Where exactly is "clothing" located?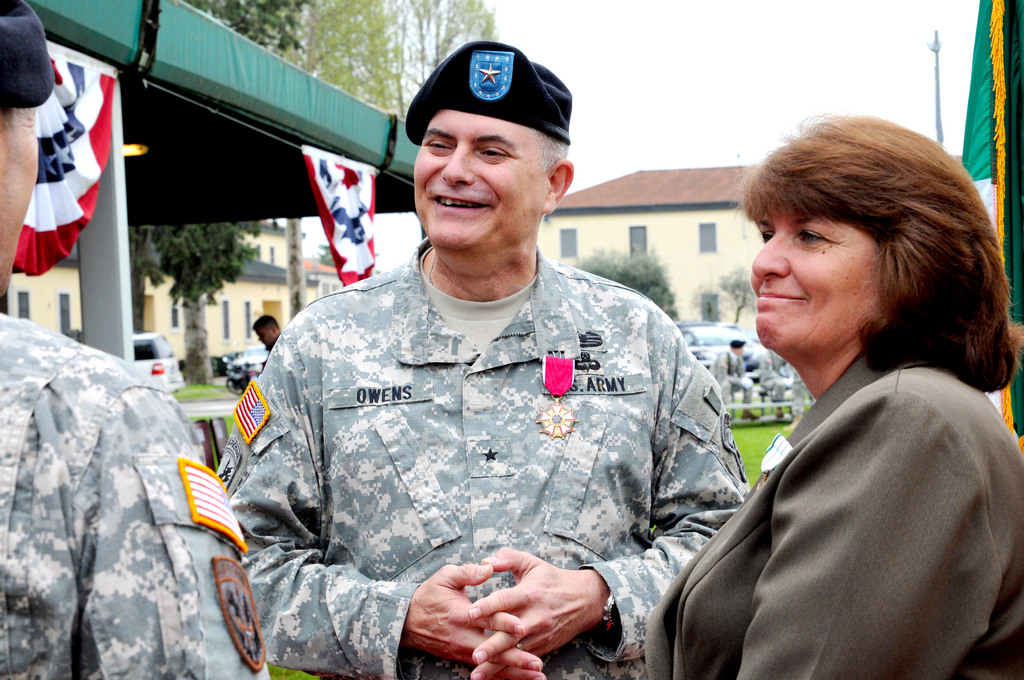
Its bounding box is box(0, 311, 273, 679).
